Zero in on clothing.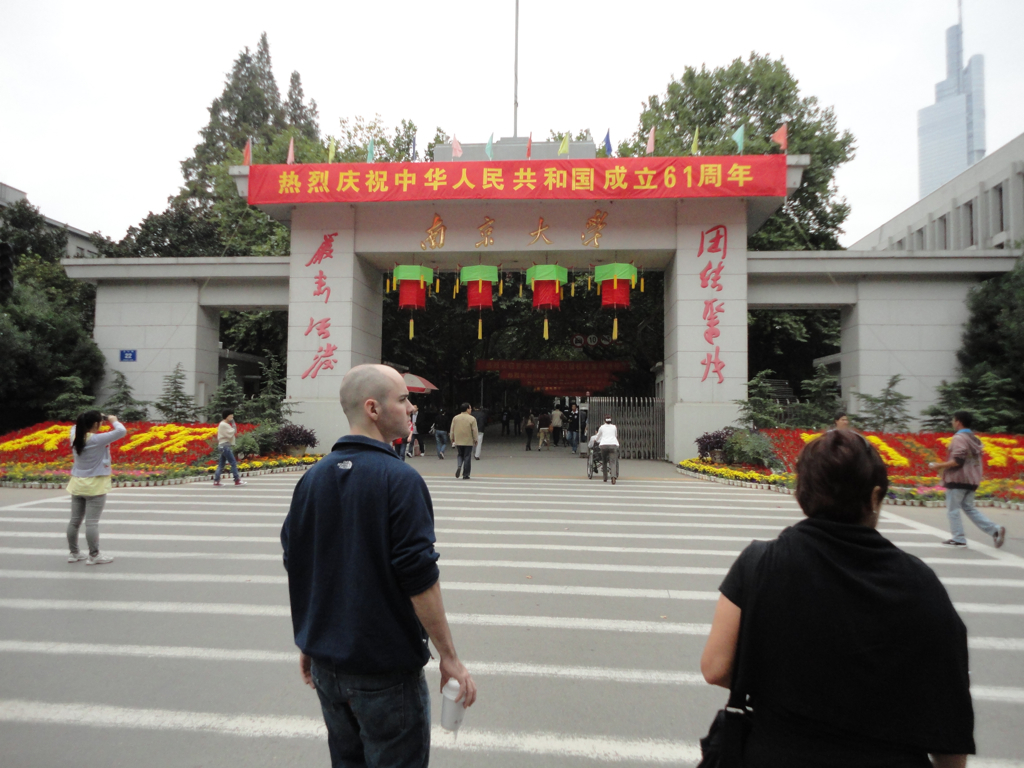
Zeroed in: 409 408 429 453.
